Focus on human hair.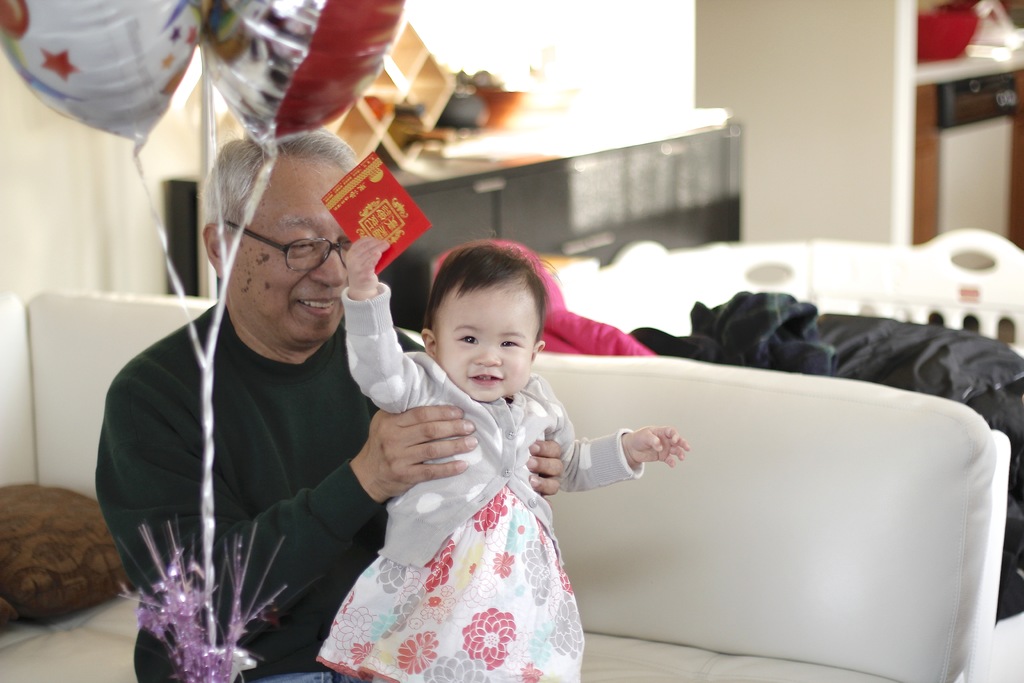
Focused at pyautogui.locateOnScreen(426, 242, 550, 325).
